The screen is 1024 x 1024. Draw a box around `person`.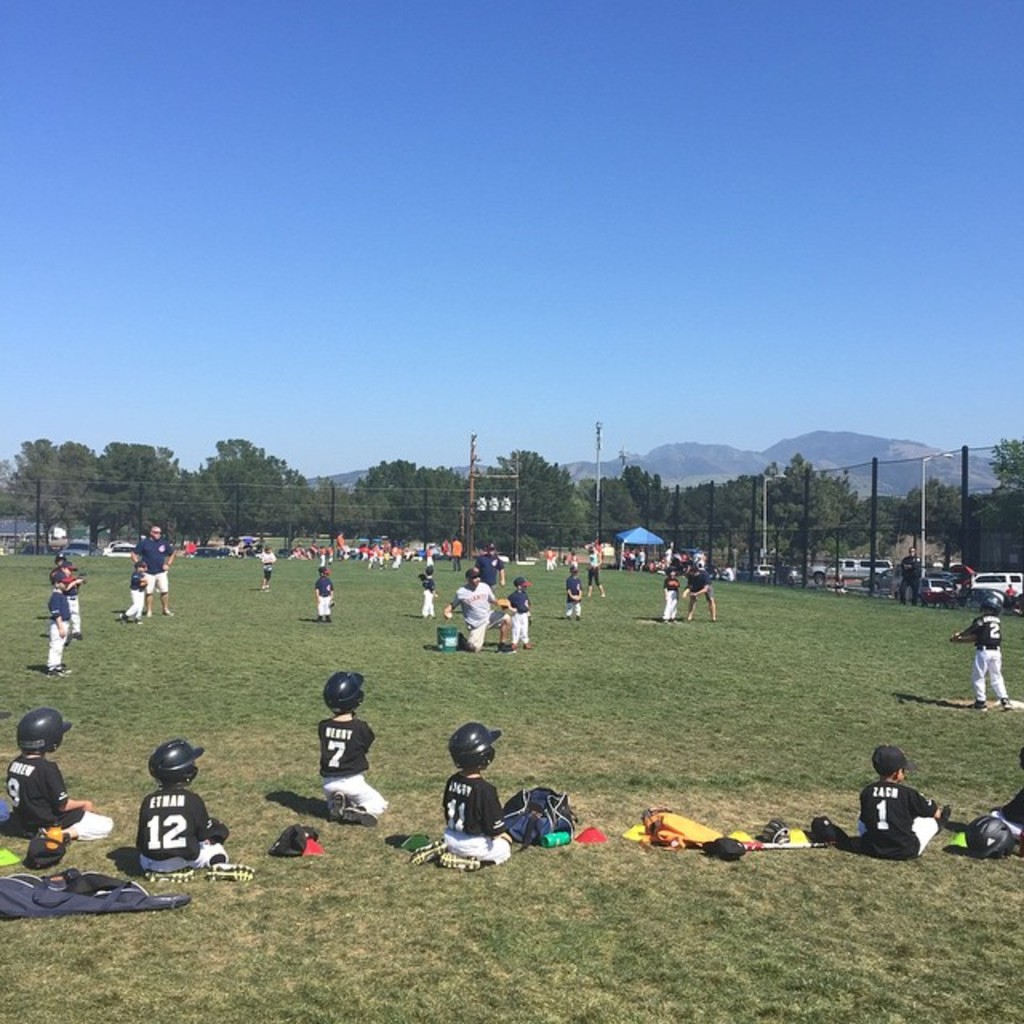
947,589,1016,710.
